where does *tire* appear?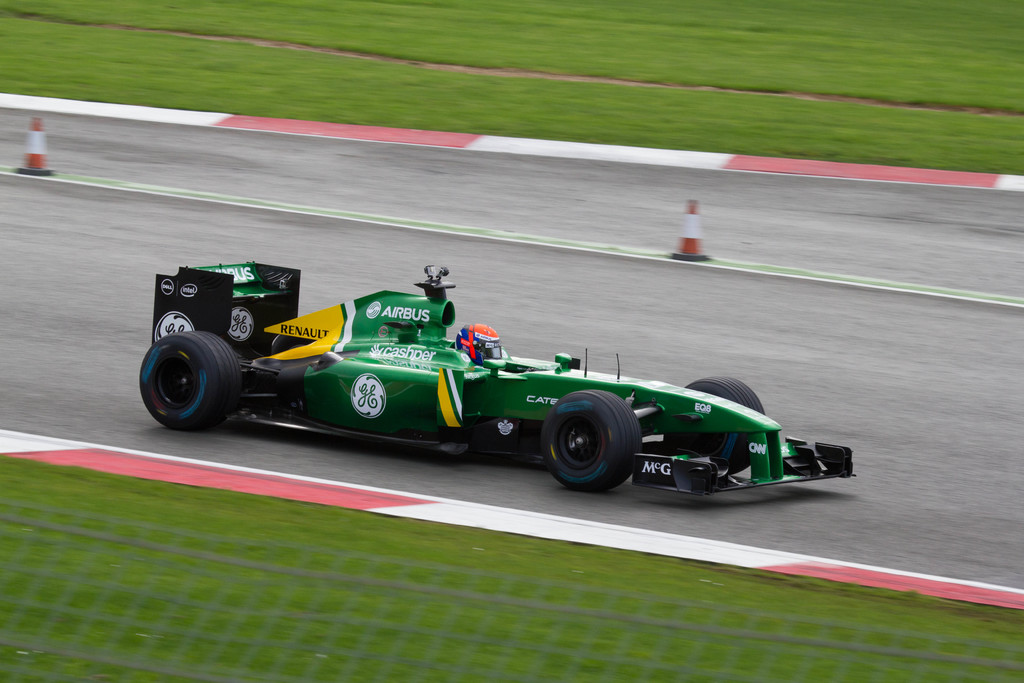
Appears at <bbox>543, 390, 642, 486</bbox>.
